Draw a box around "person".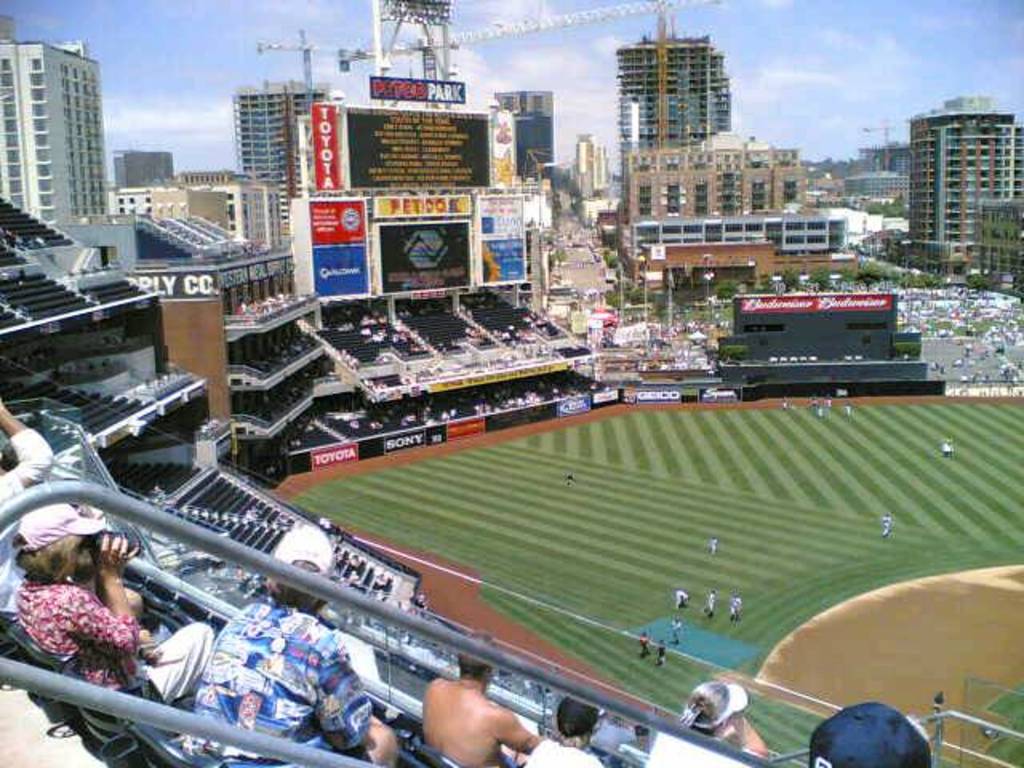
[846,406,853,419].
